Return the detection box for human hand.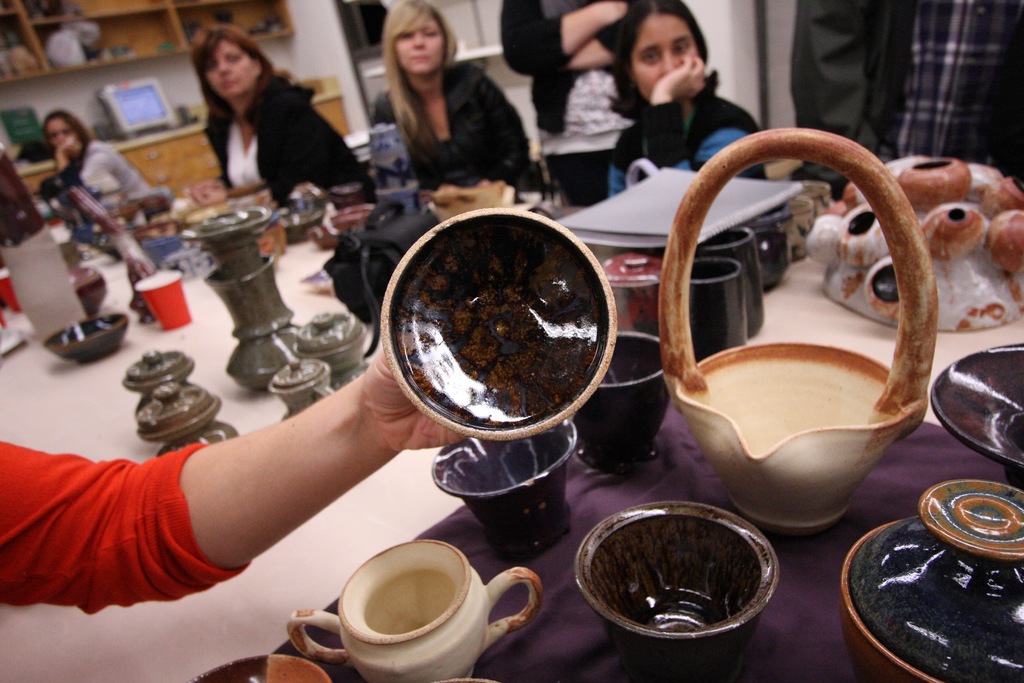
[365,349,473,449].
